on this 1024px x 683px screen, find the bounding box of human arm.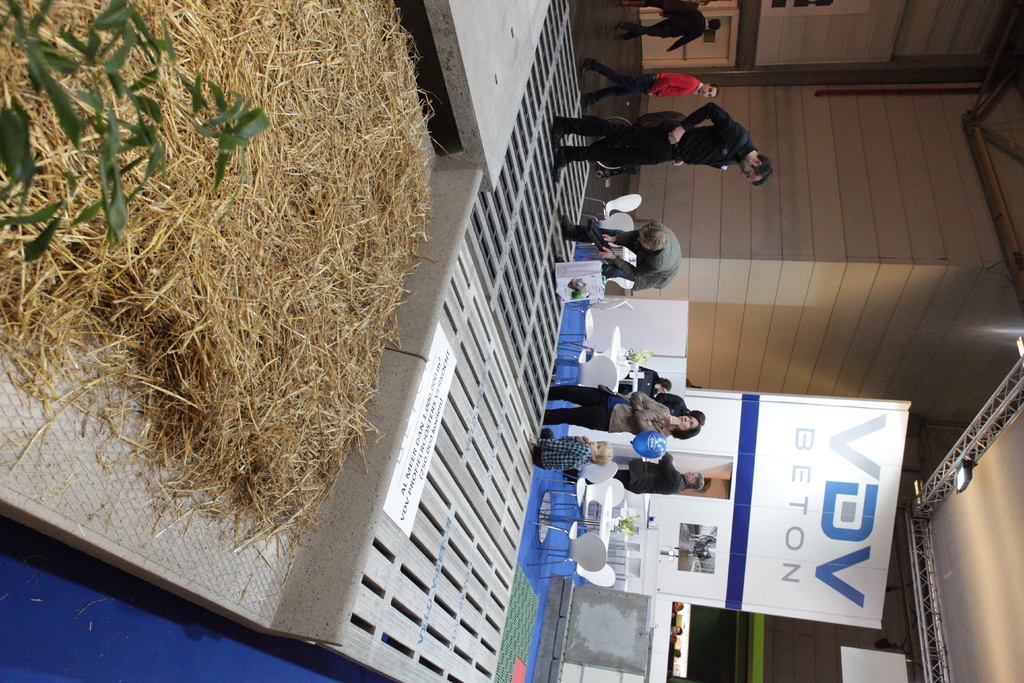
Bounding box: 629,386,657,406.
